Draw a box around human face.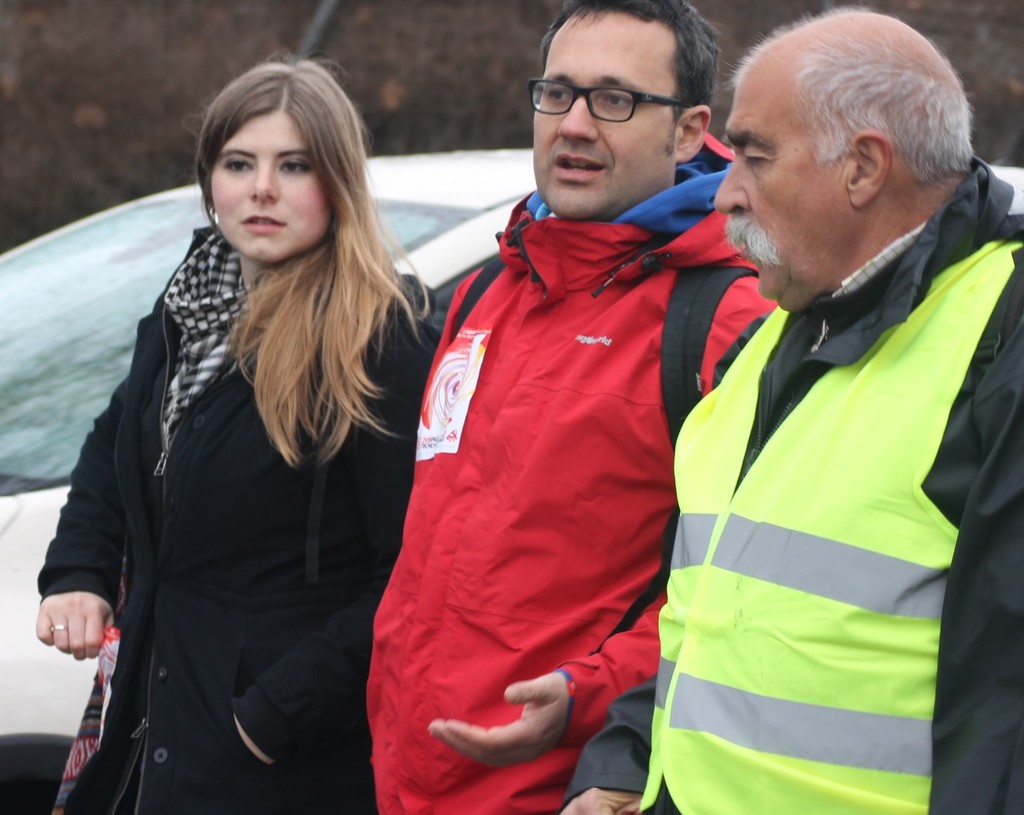
<bbox>195, 102, 328, 260</bbox>.
